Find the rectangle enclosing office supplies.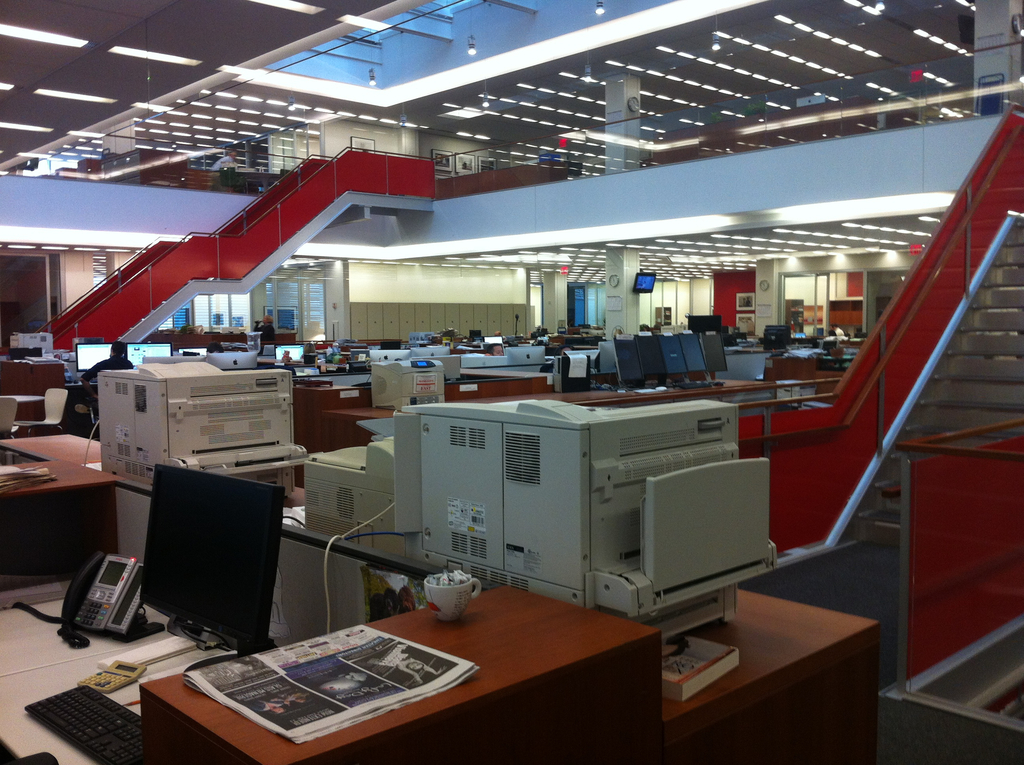
358, 566, 417, 622.
